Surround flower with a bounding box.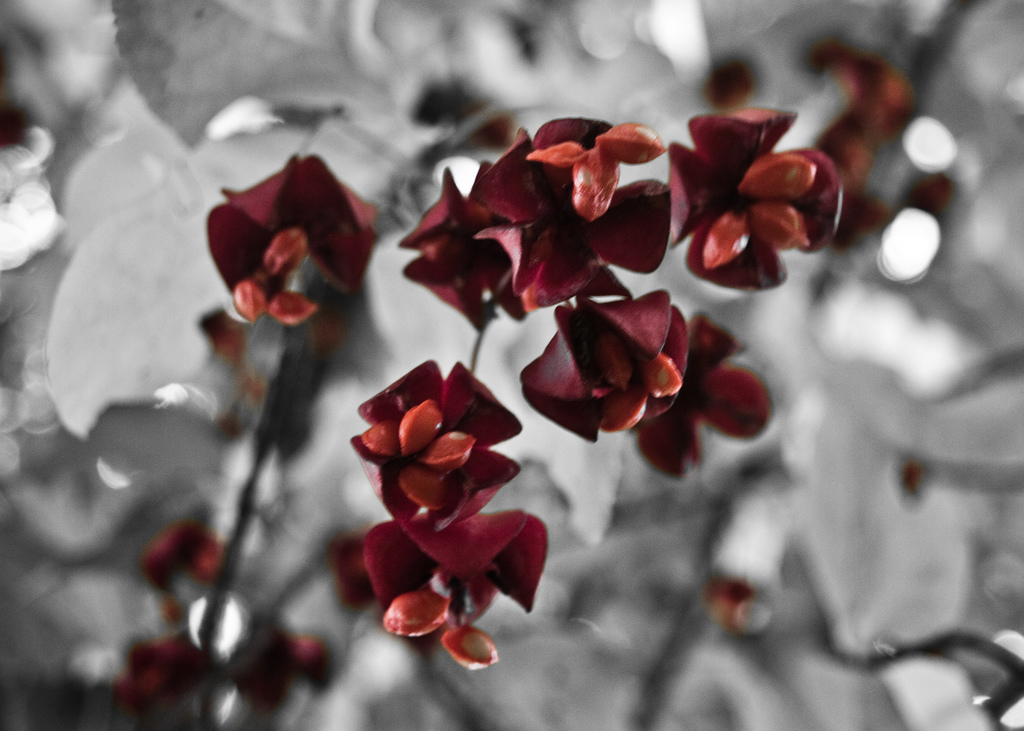
bbox=[145, 518, 224, 613].
